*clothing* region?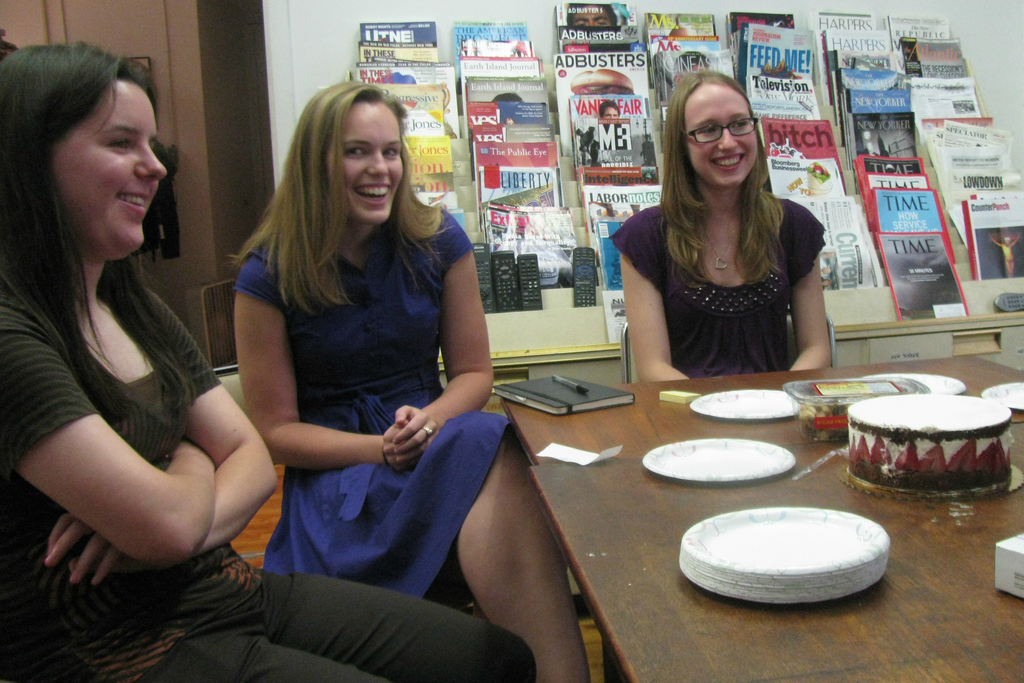
{"x1": 614, "y1": 193, "x2": 828, "y2": 377}
